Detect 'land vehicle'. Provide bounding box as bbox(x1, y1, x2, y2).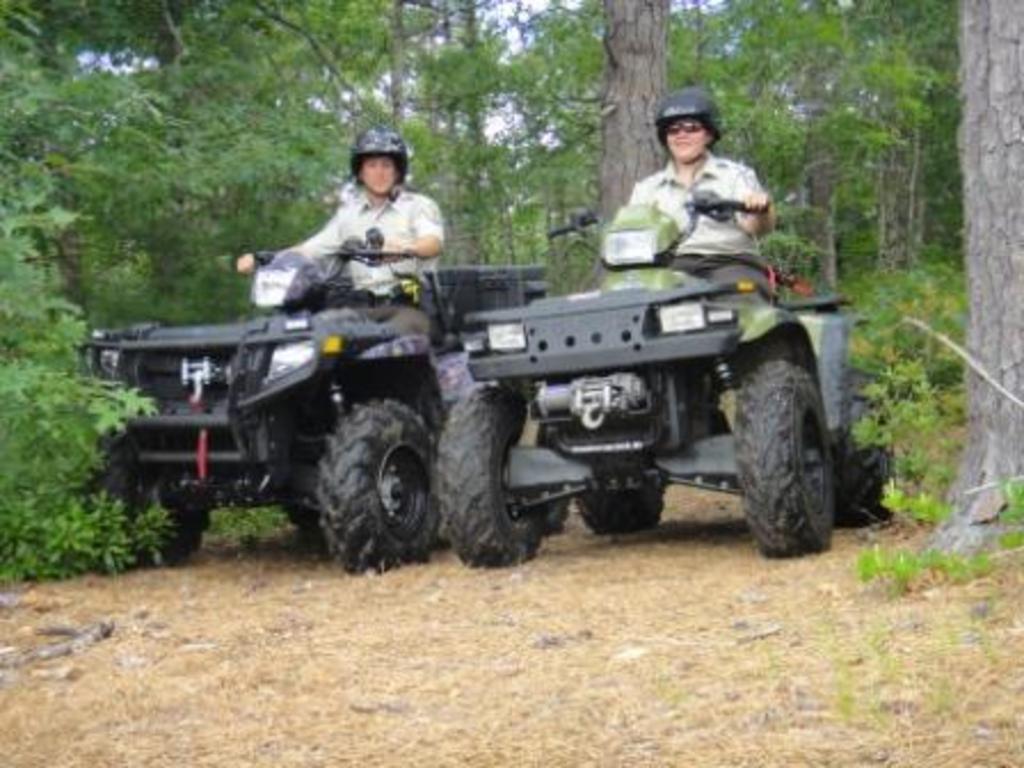
bbox(82, 238, 544, 583).
